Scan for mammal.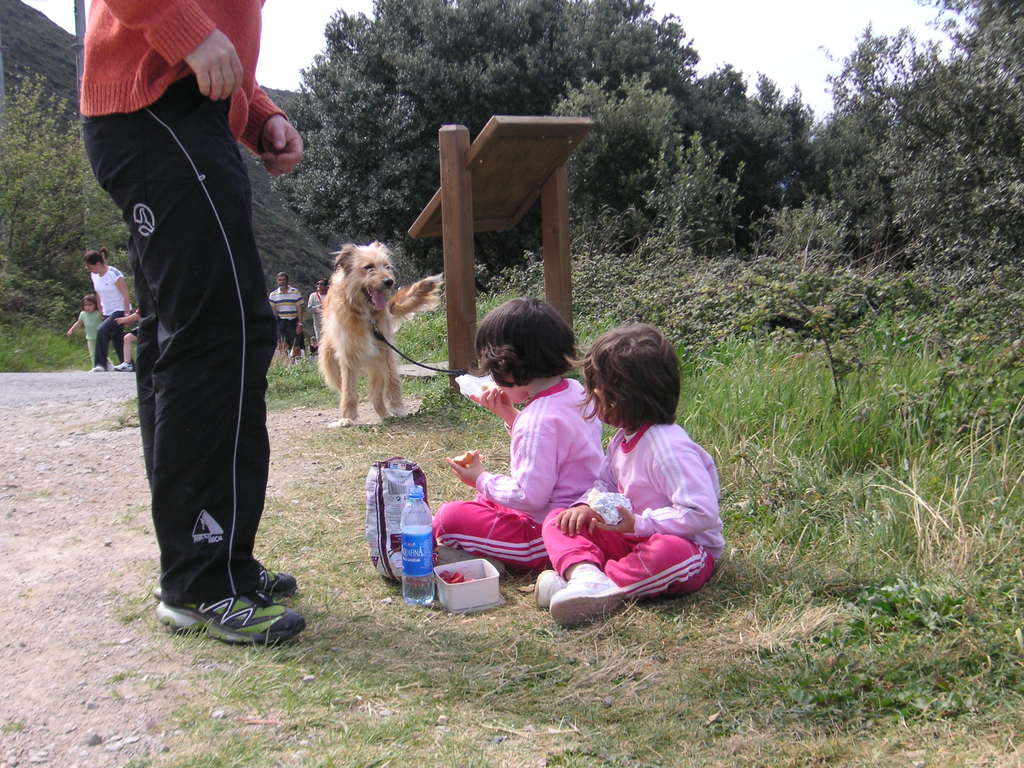
Scan result: <bbox>271, 230, 412, 423</bbox>.
